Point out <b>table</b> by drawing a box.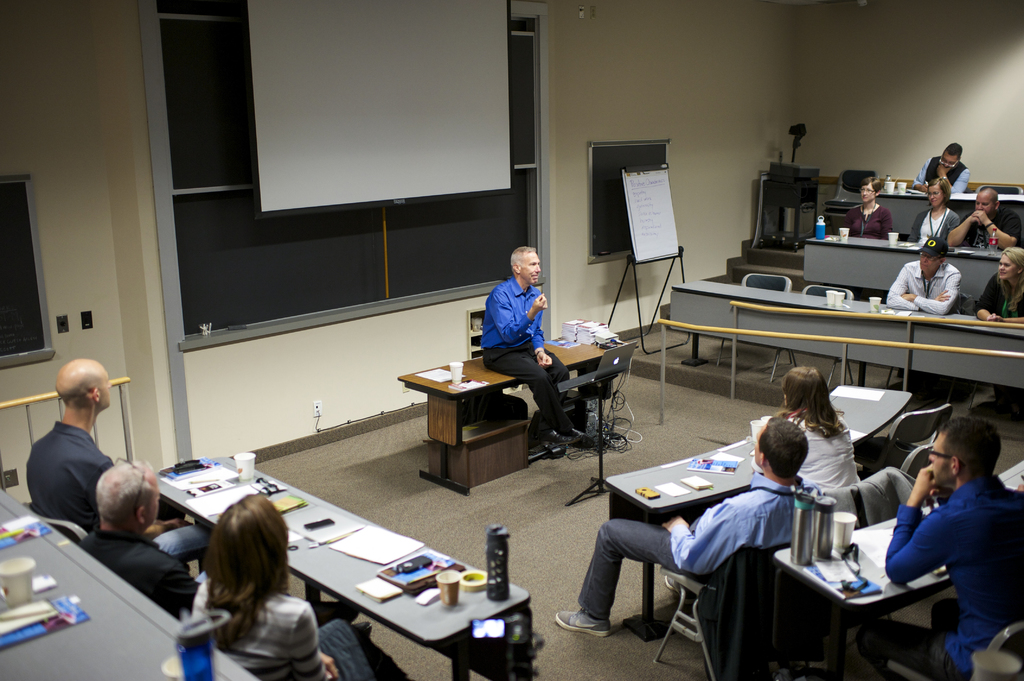
(left=0, top=377, right=138, bottom=467).
